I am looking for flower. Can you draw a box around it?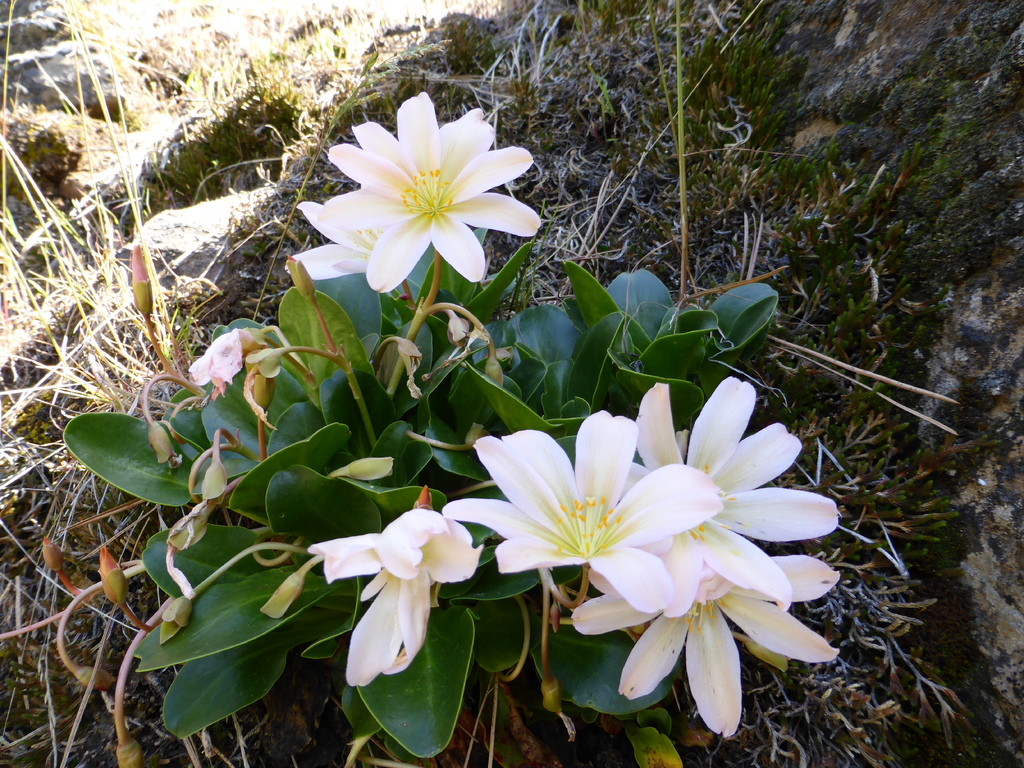
Sure, the bounding box is 304:504:481:686.
